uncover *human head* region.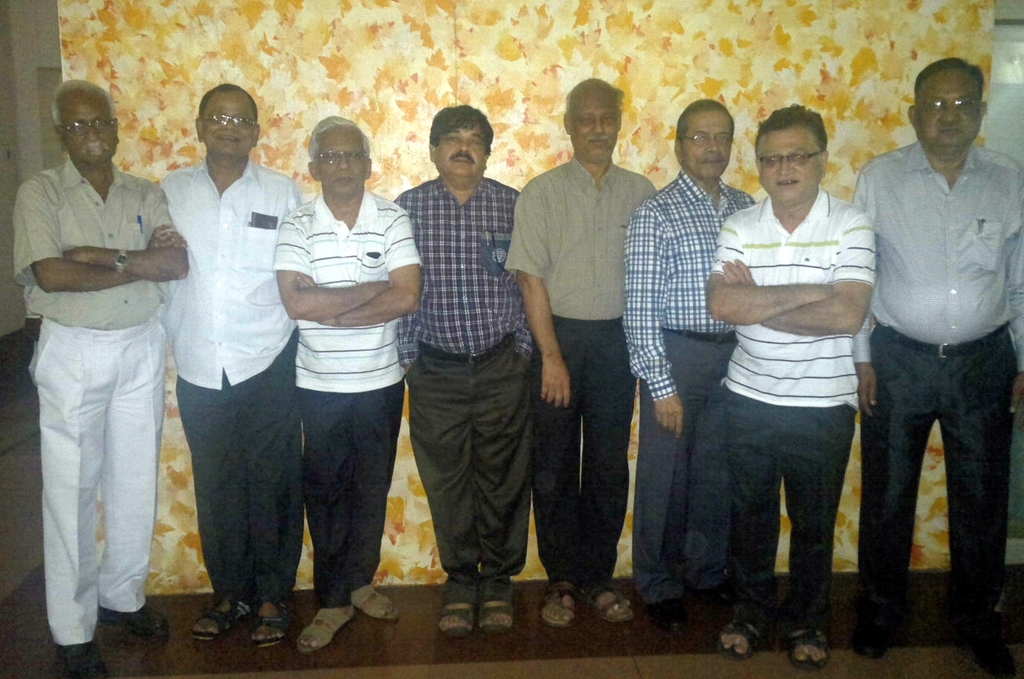
Uncovered: Rect(562, 78, 621, 162).
